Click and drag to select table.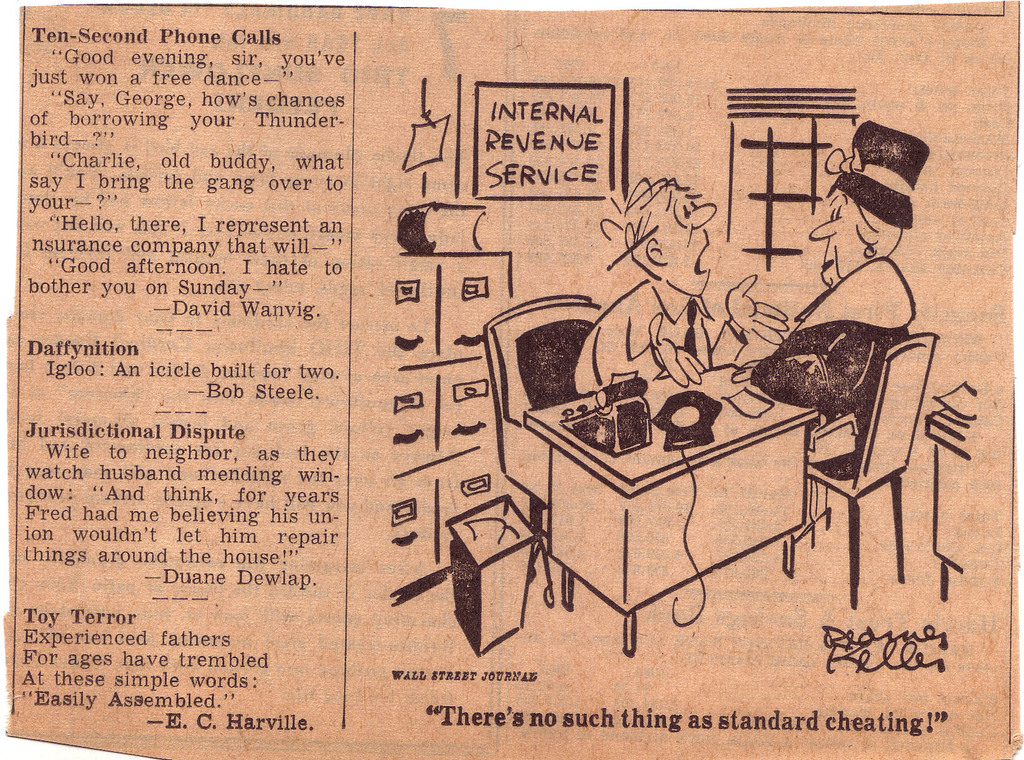
Selection: l=526, t=358, r=819, b=654.
